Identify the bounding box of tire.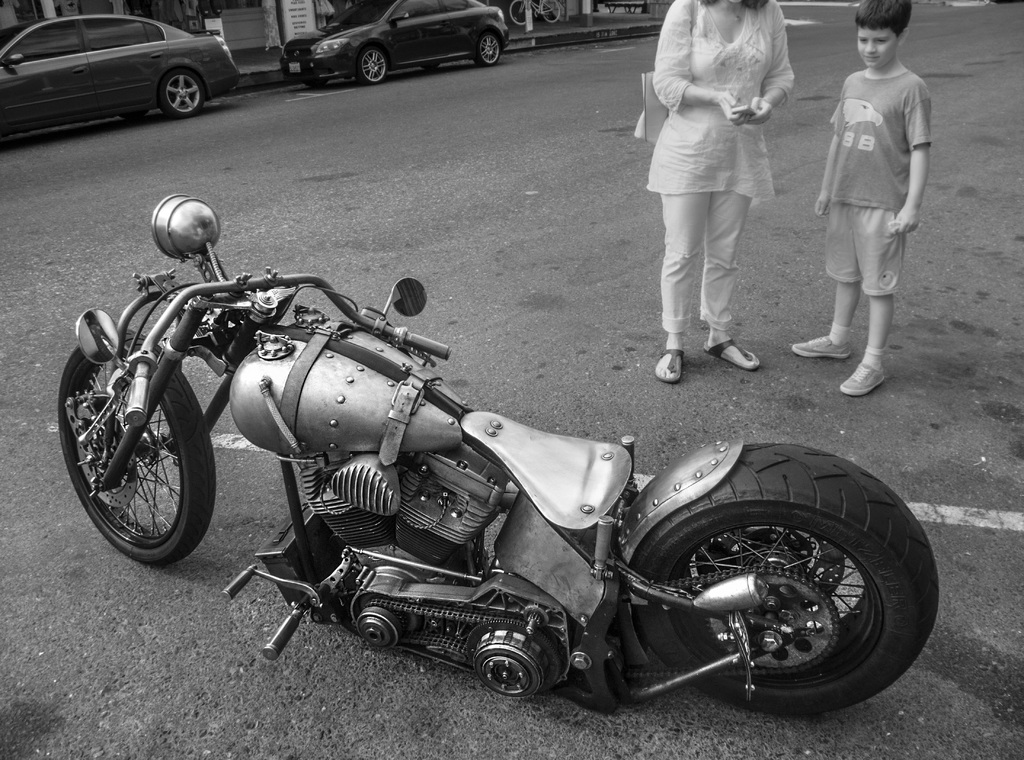
[x1=476, y1=33, x2=503, y2=70].
